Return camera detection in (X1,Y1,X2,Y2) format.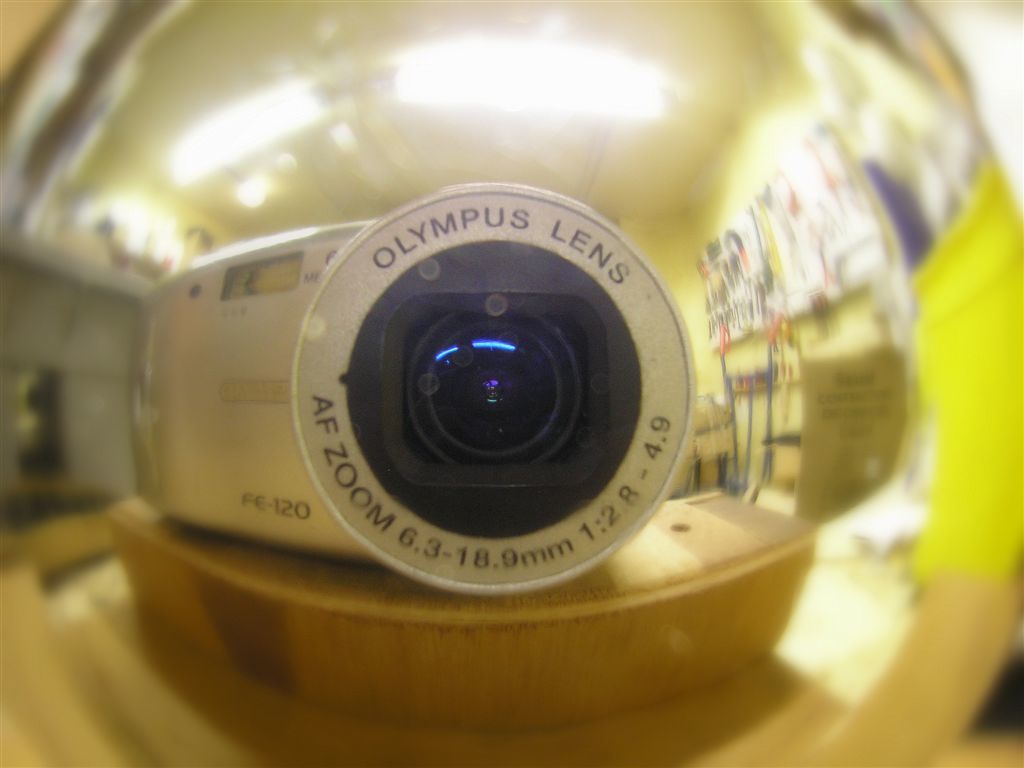
(127,183,700,597).
